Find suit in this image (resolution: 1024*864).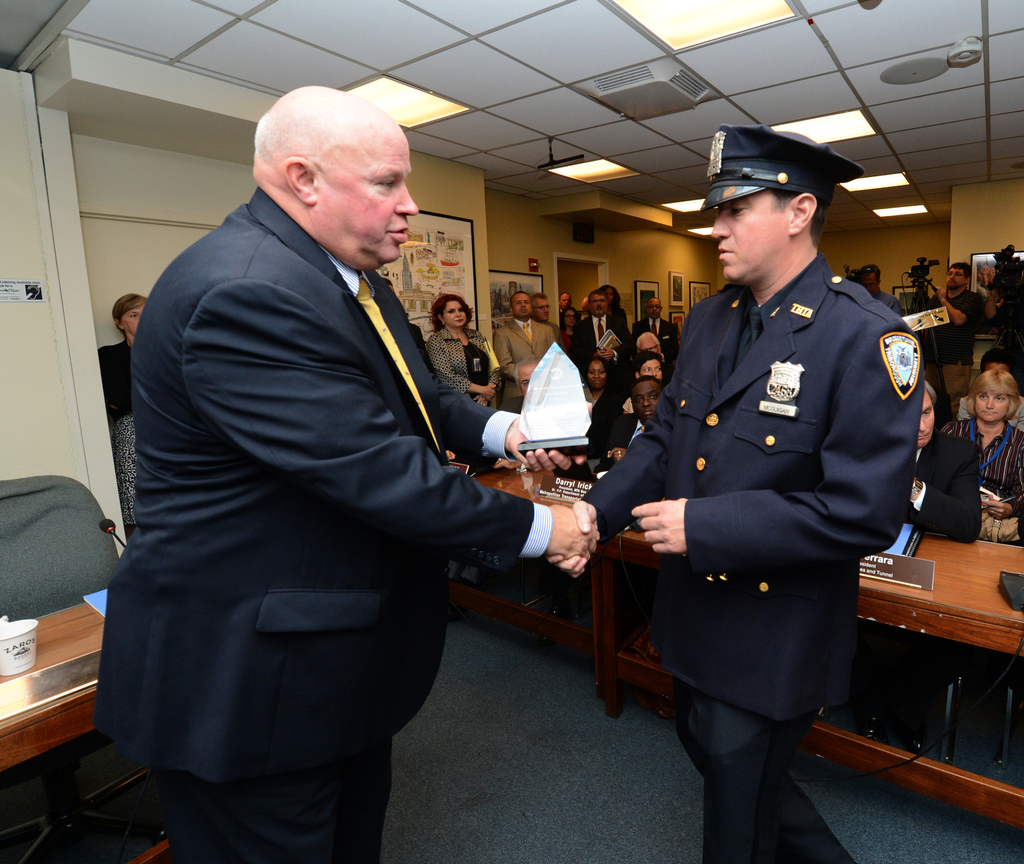
497:318:558:395.
